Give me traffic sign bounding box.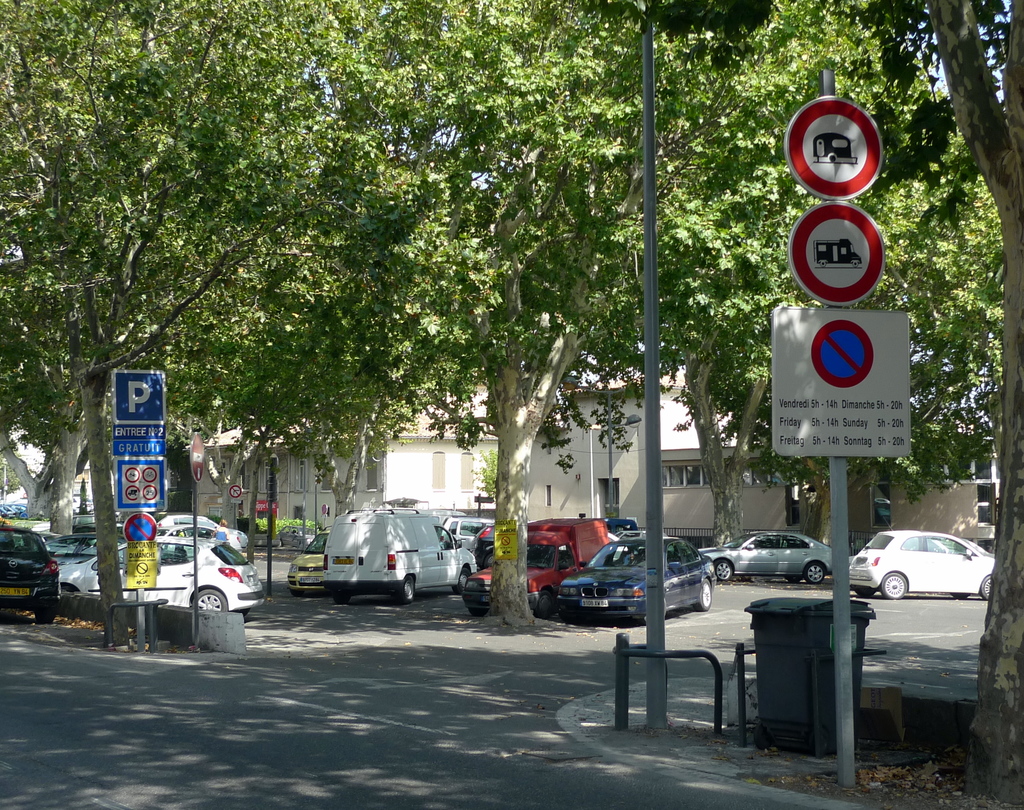
(x1=766, y1=310, x2=915, y2=456).
